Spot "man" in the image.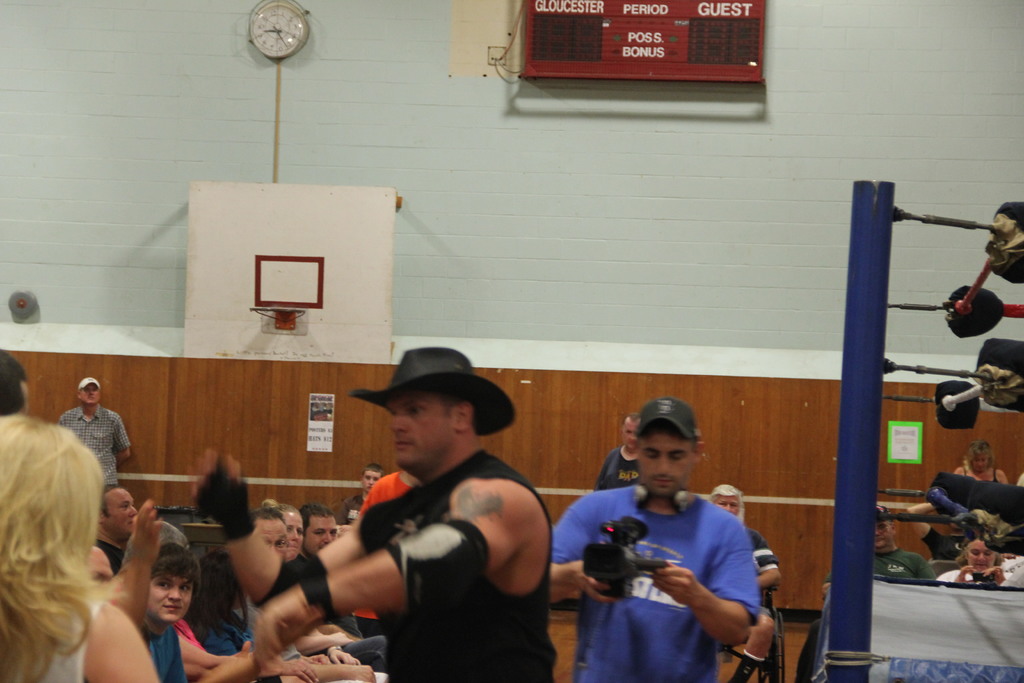
"man" found at <bbox>246, 346, 556, 682</bbox>.
